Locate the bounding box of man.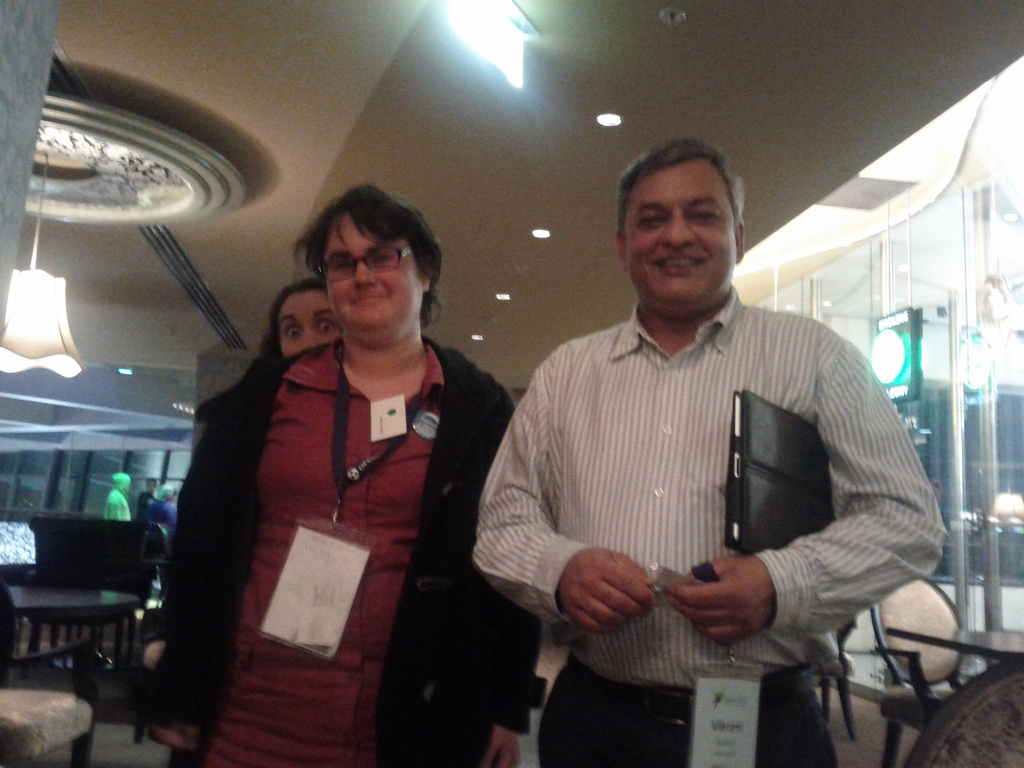
Bounding box: (x1=503, y1=134, x2=932, y2=749).
